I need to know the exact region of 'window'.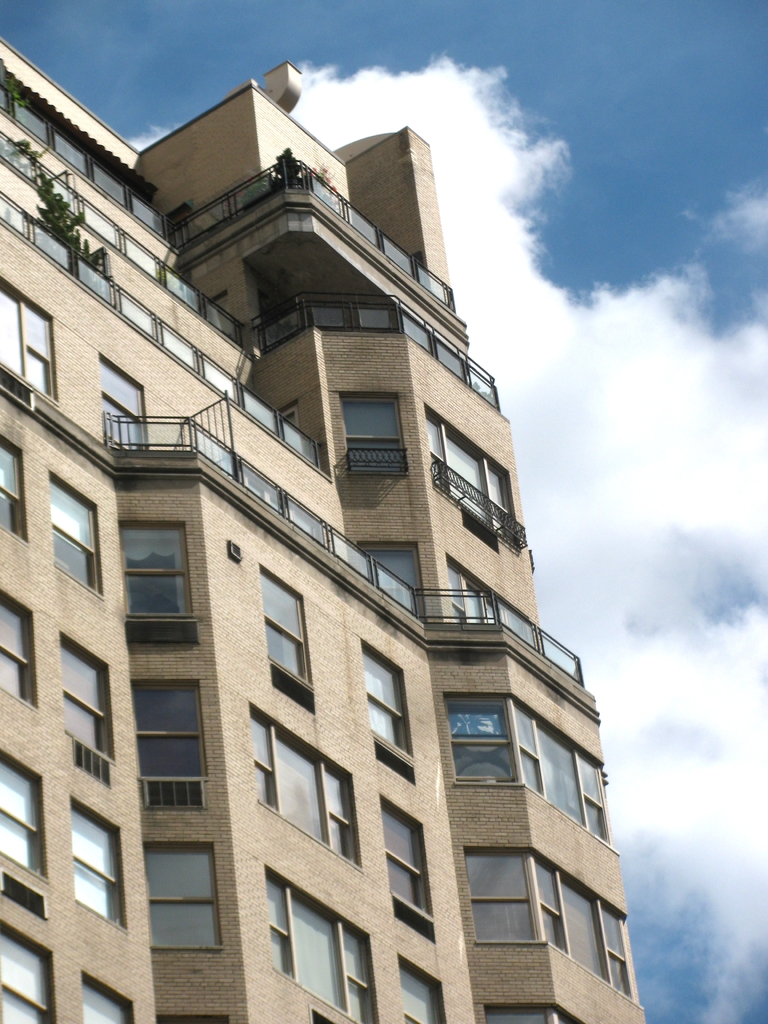
Region: region(0, 760, 47, 882).
